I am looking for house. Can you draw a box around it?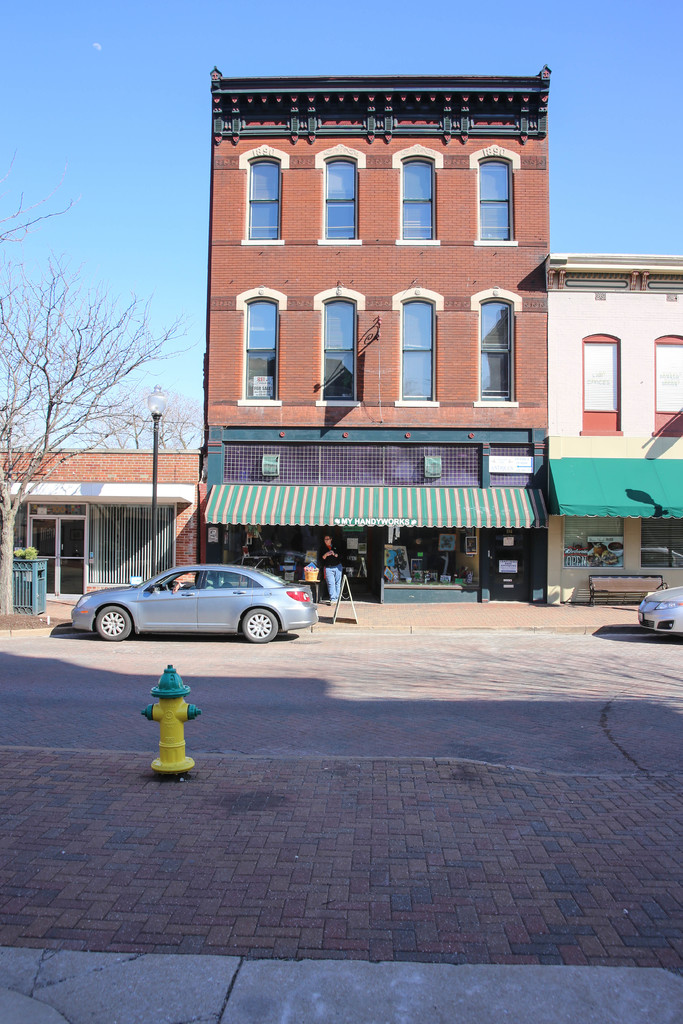
Sure, the bounding box is BBox(559, 243, 682, 594).
